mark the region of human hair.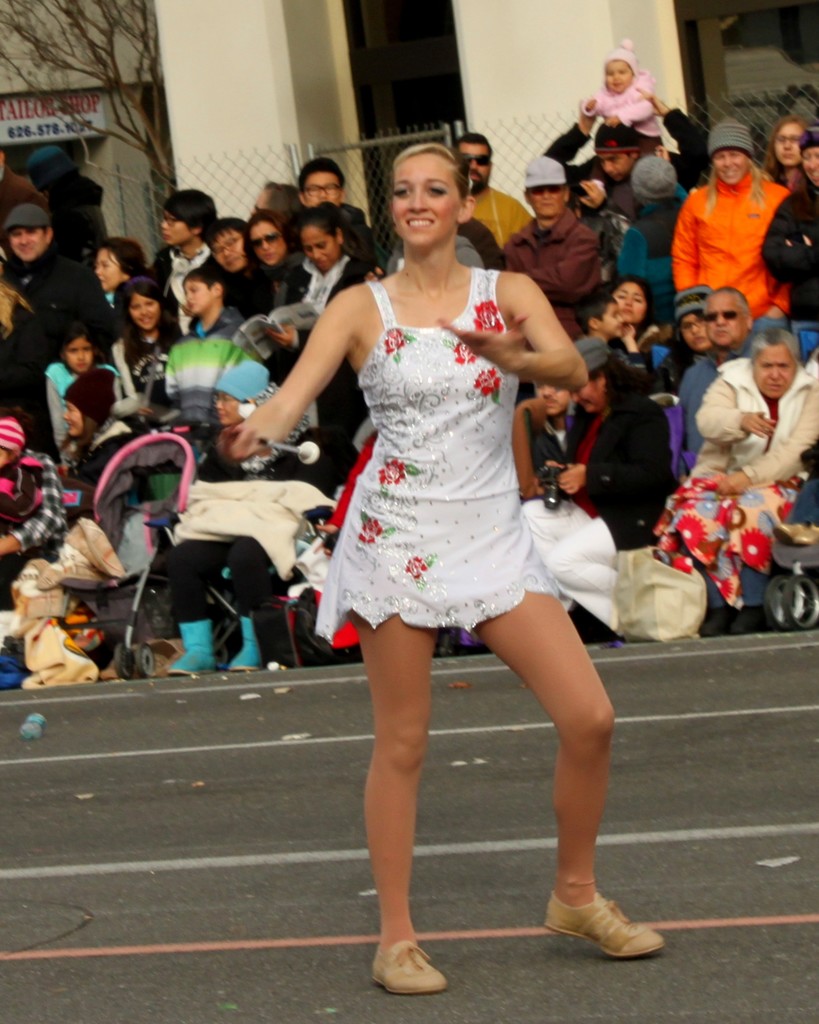
Region: detection(759, 113, 815, 188).
